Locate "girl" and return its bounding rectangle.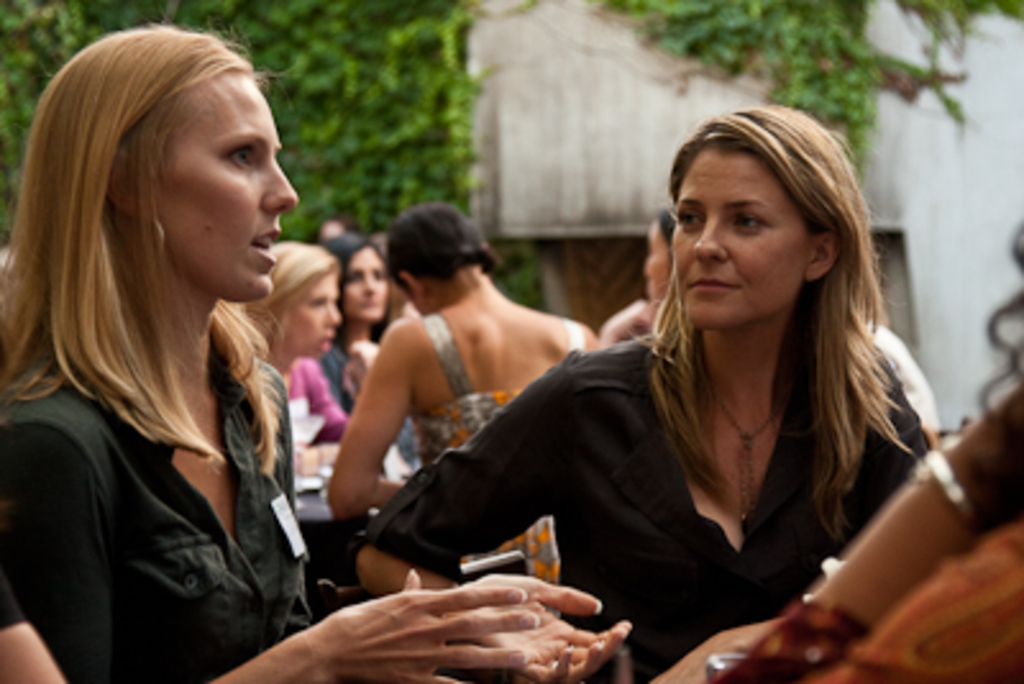
crop(325, 195, 602, 520).
